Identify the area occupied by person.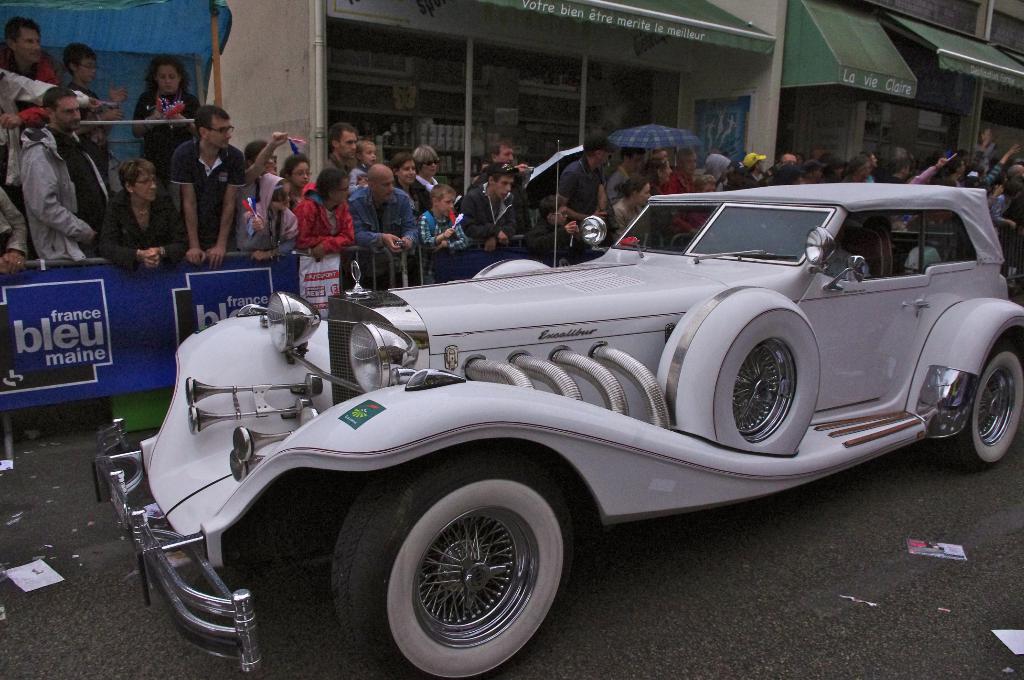
Area: <region>19, 88, 111, 256</region>.
